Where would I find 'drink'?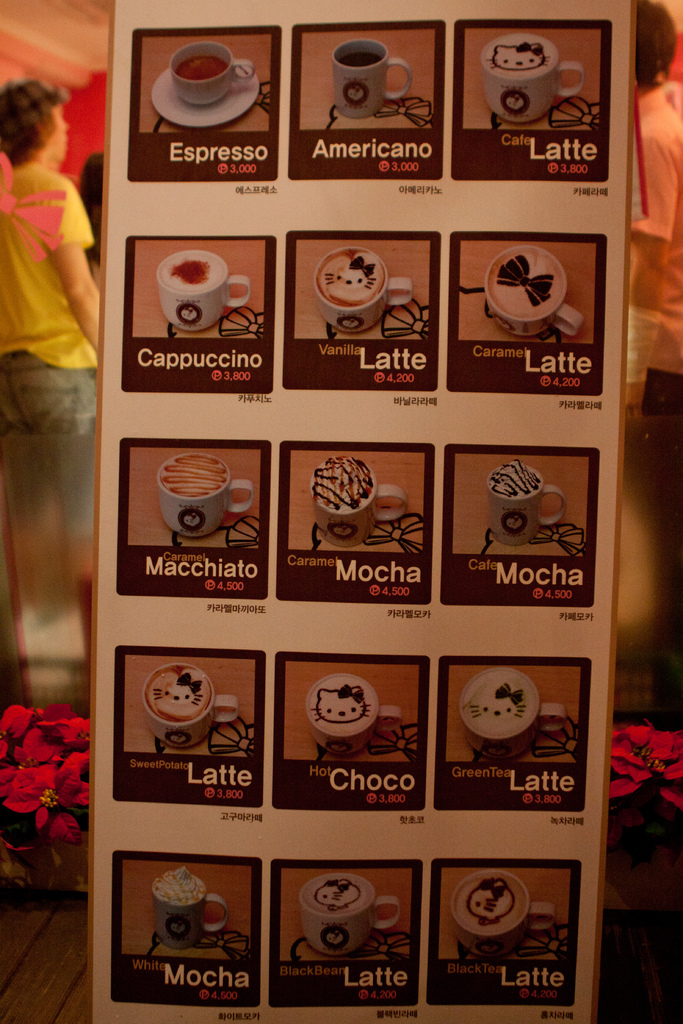
At 310/456/377/515.
